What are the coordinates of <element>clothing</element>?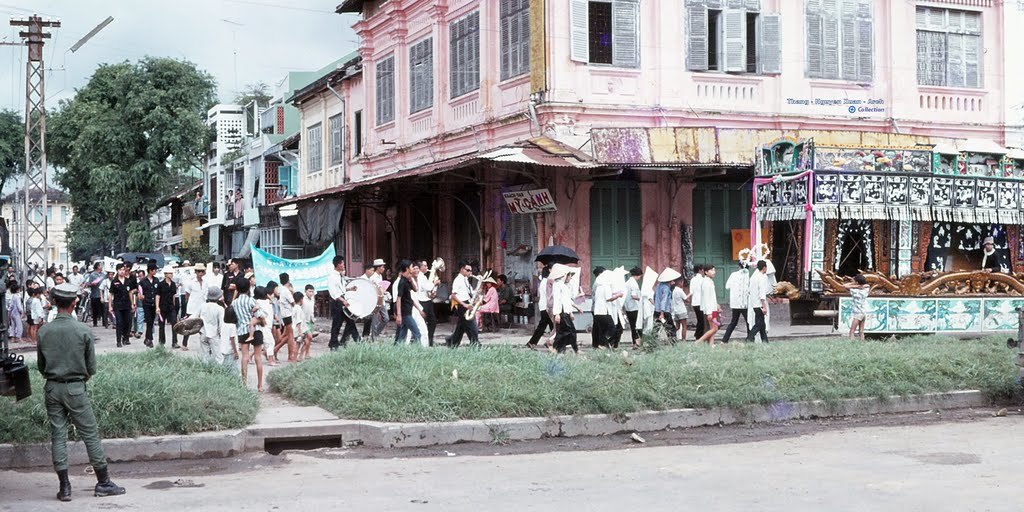
[x1=38, y1=303, x2=110, y2=474].
